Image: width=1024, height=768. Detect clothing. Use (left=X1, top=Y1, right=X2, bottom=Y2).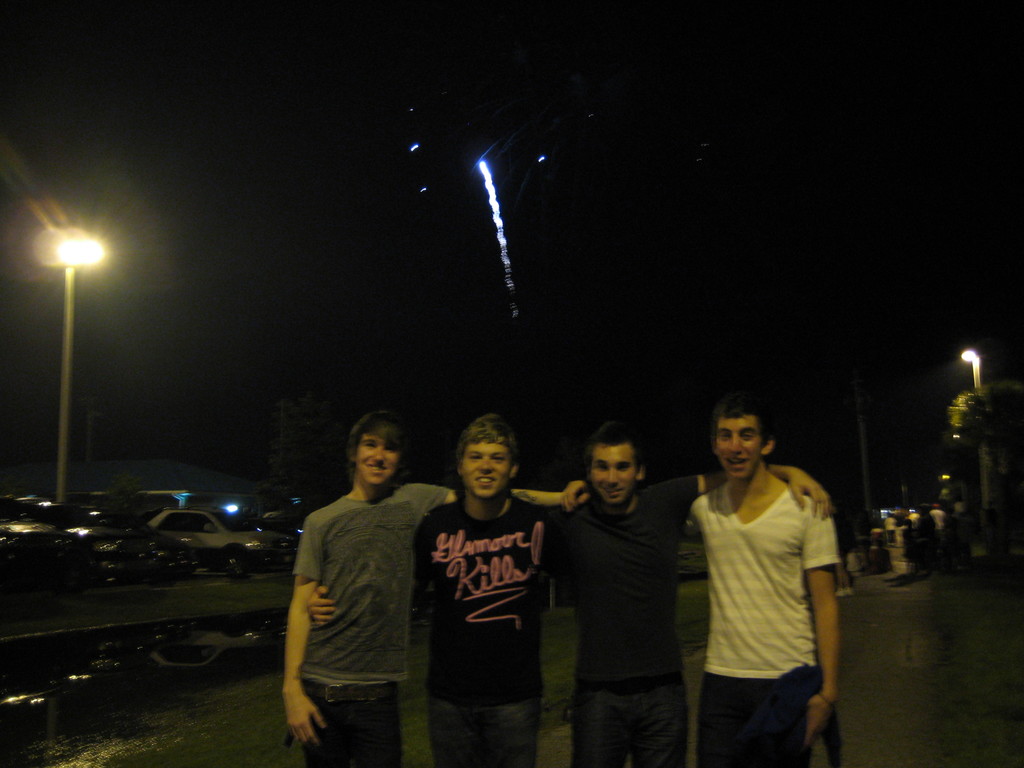
(left=298, top=483, right=461, bottom=767).
